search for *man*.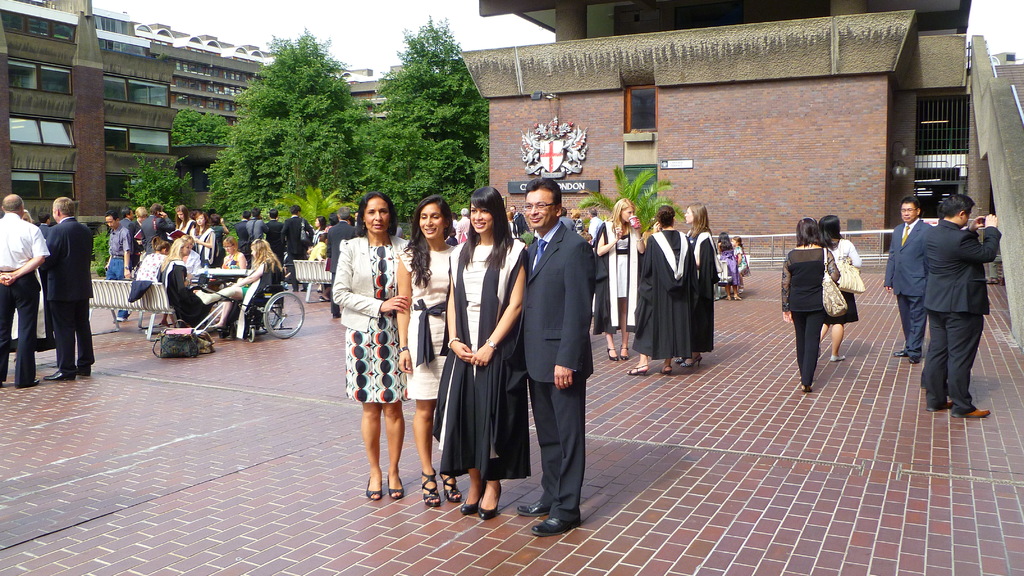
Found at x1=0 y1=194 x2=49 y2=389.
